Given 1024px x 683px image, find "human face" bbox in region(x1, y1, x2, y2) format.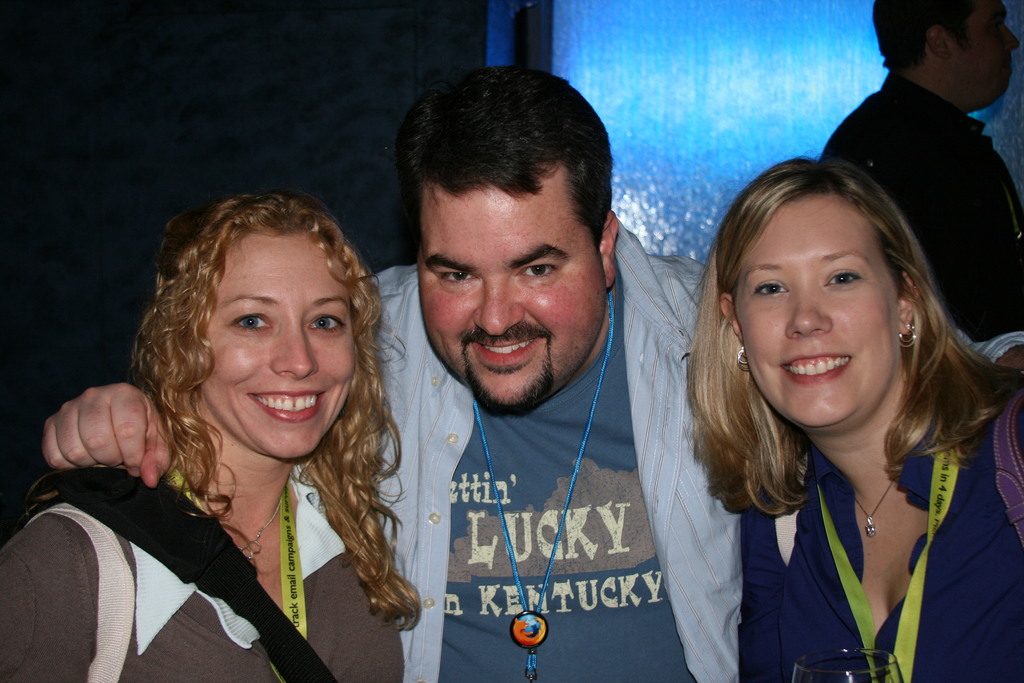
region(195, 226, 361, 457).
